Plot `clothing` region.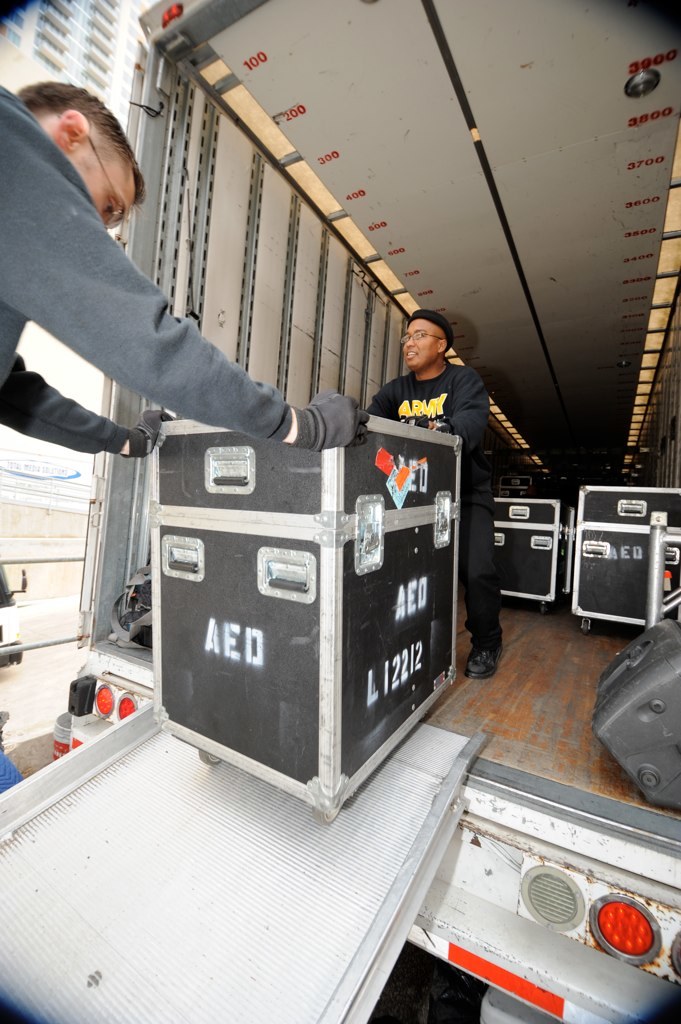
Plotted at 0,69,375,454.
